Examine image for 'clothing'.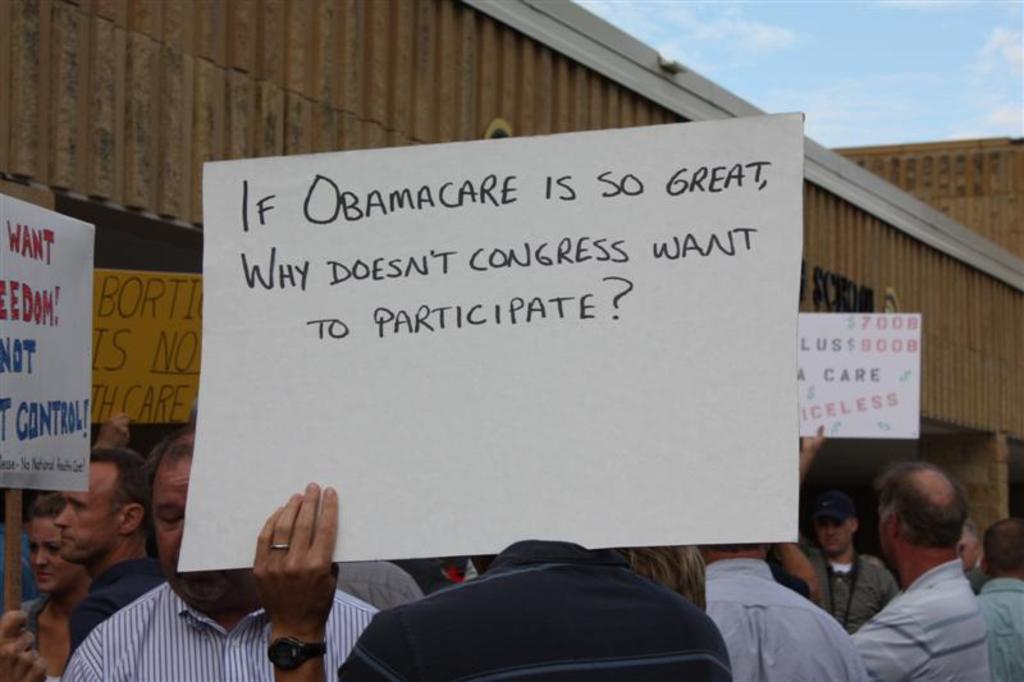
Examination result: 63:560:159:638.
